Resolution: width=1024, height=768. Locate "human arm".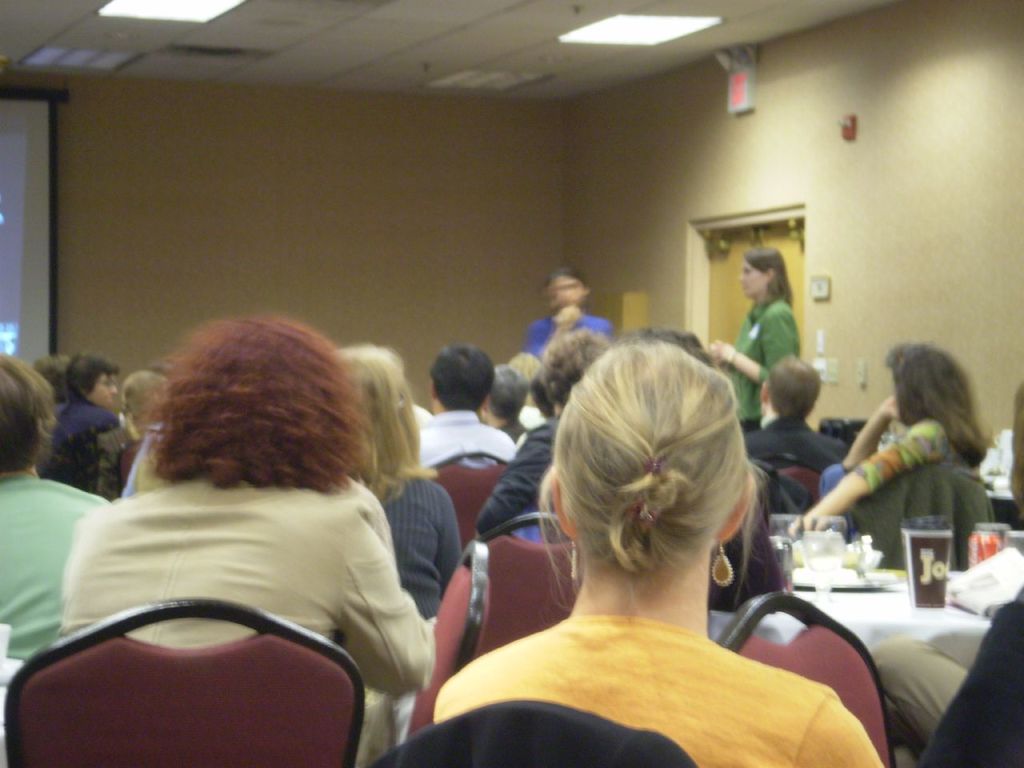
box(334, 510, 438, 691).
